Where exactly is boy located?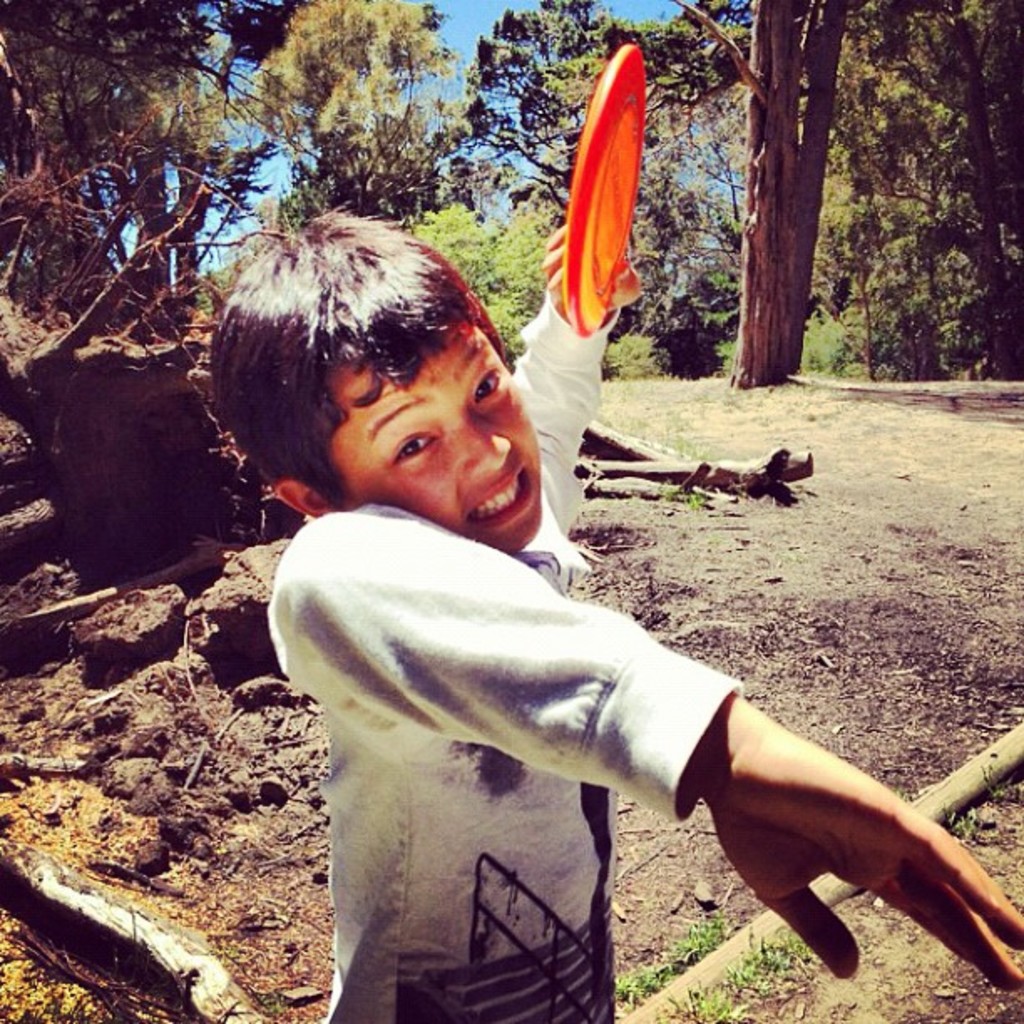
Its bounding box is 221 212 1023 1023.
